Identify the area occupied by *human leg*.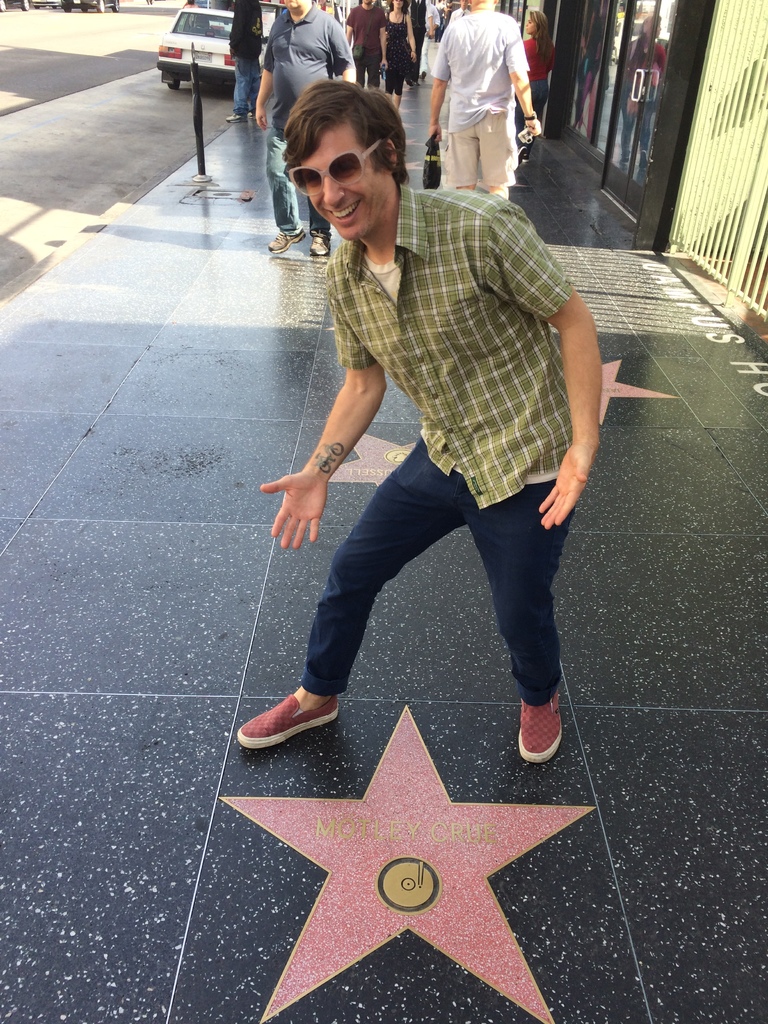
Area: box=[237, 559, 405, 747].
